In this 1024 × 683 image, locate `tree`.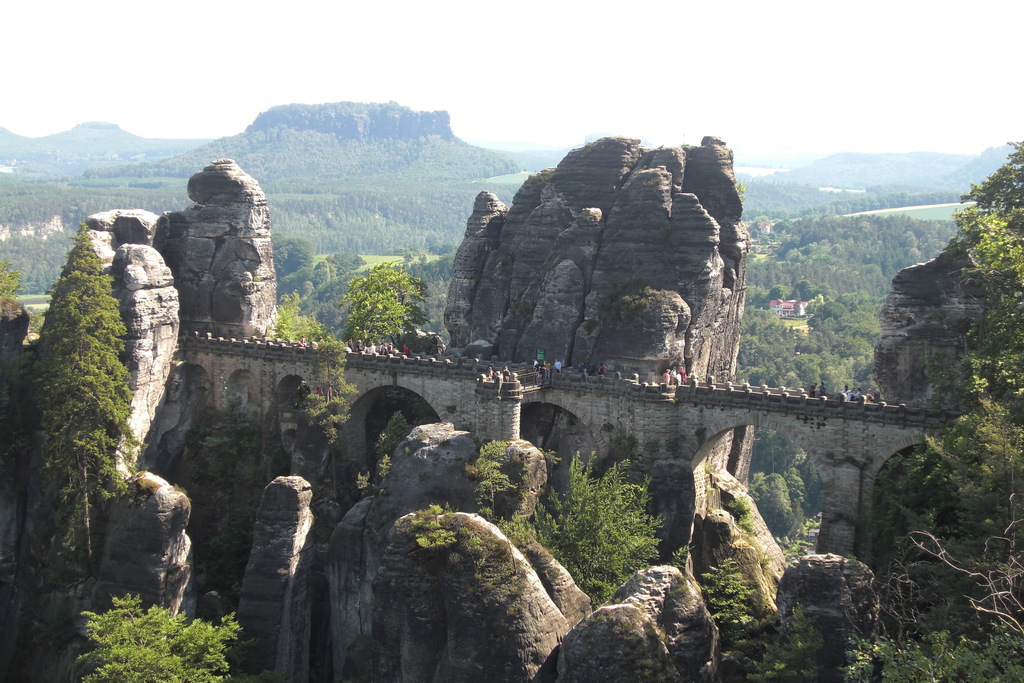
Bounding box: [x1=344, y1=267, x2=431, y2=349].
